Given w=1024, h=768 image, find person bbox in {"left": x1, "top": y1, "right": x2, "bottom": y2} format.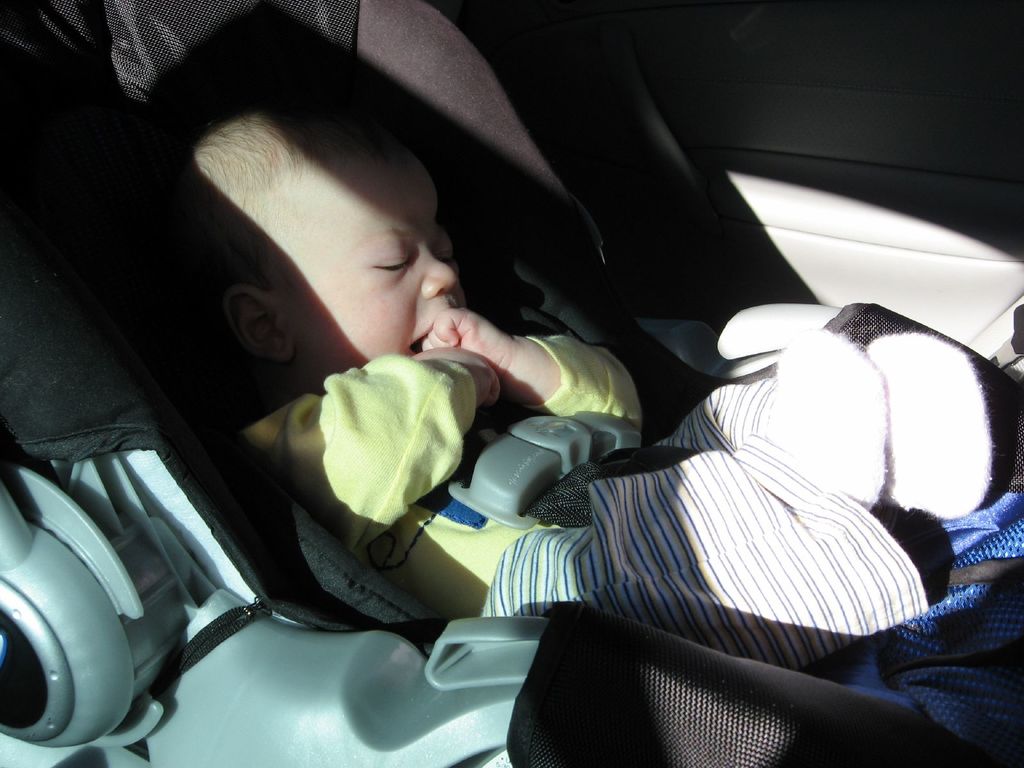
{"left": 106, "top": 91, "right": 842, "bottom": 747}.
